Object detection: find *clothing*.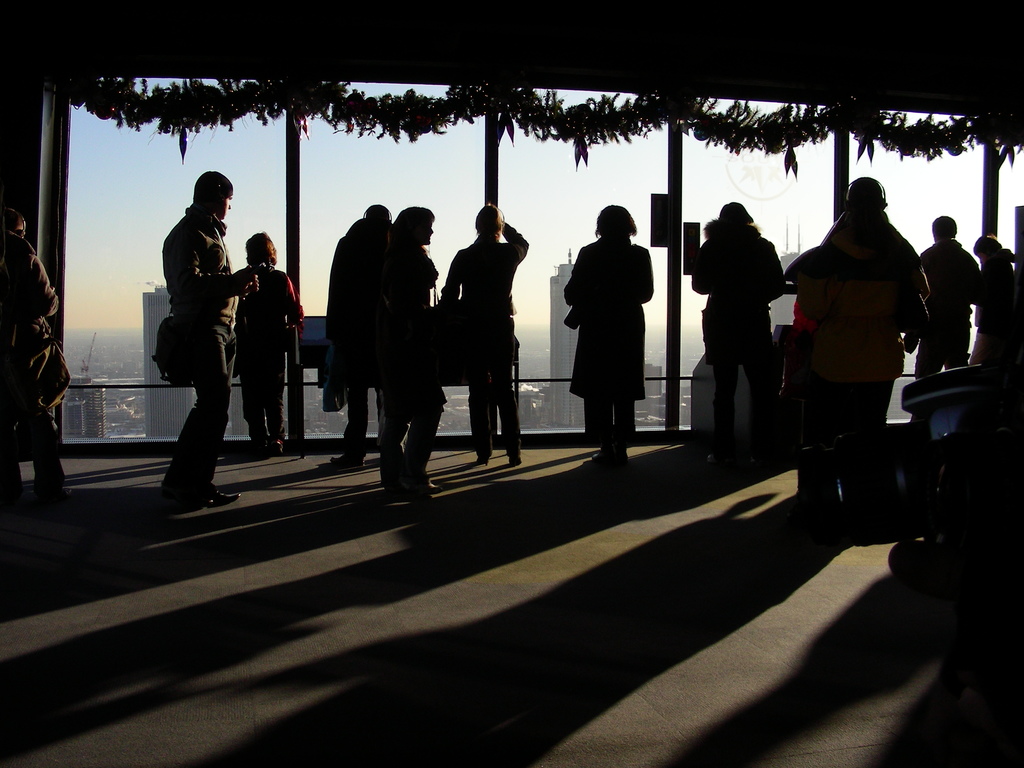
box=[816, 236, 916, 501].
